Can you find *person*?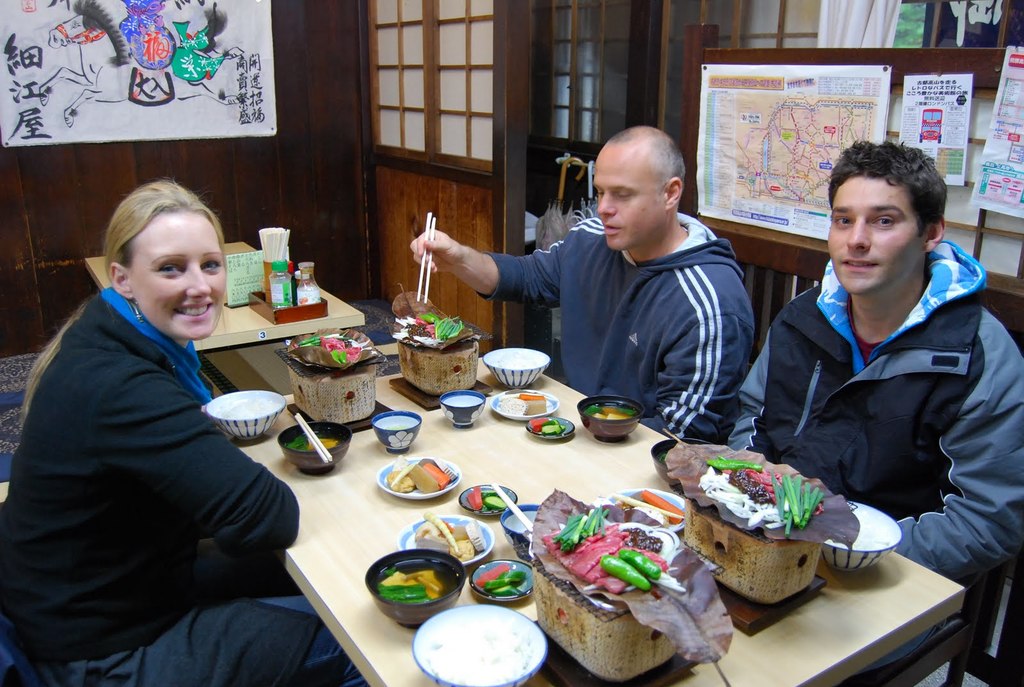
Yes, bounding box: box=[0, 175, 370, 686].
